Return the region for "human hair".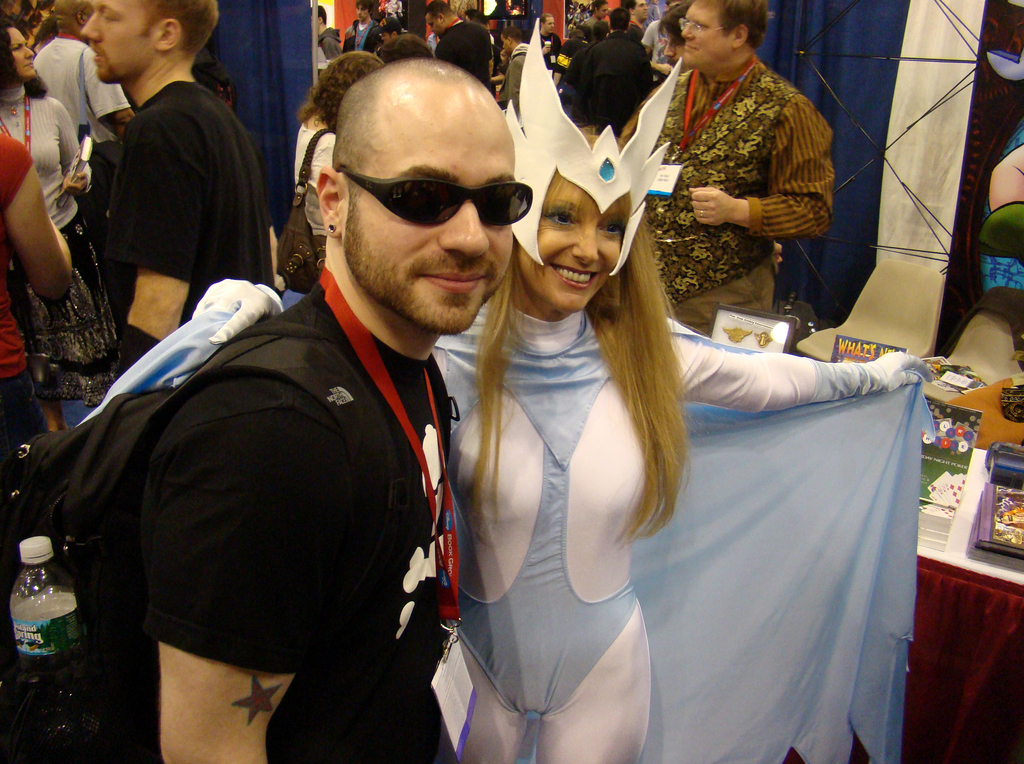
[354,0,374,13].
